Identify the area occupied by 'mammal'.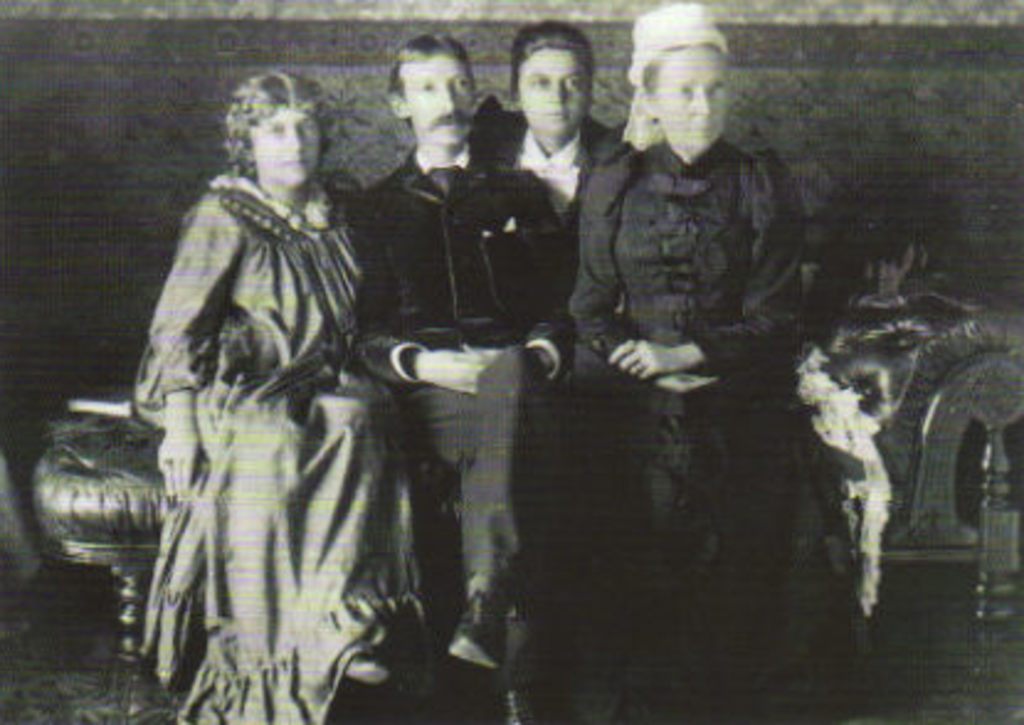
Area: box(355, 30, 575, 723).
